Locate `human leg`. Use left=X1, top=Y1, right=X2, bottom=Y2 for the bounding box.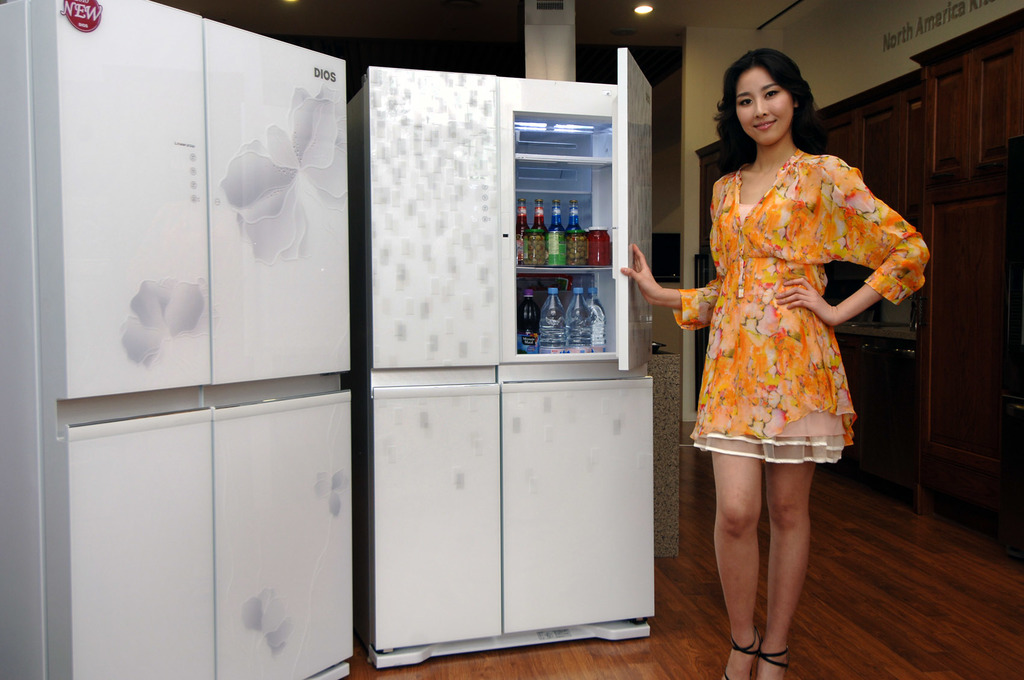
left=749, top=461, right=808, bottom=679.
